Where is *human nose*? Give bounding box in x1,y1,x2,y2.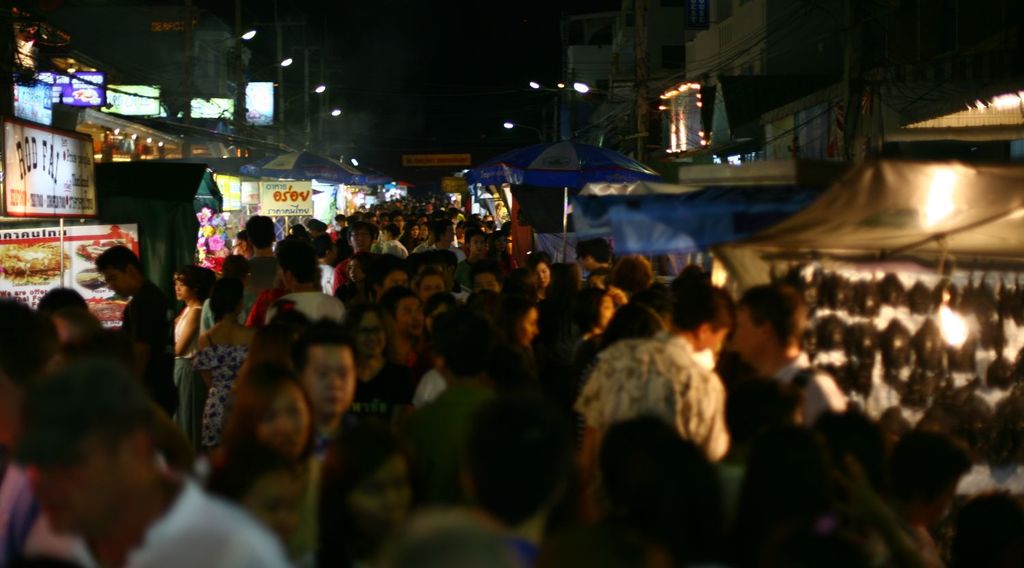
409,313,419,320.
